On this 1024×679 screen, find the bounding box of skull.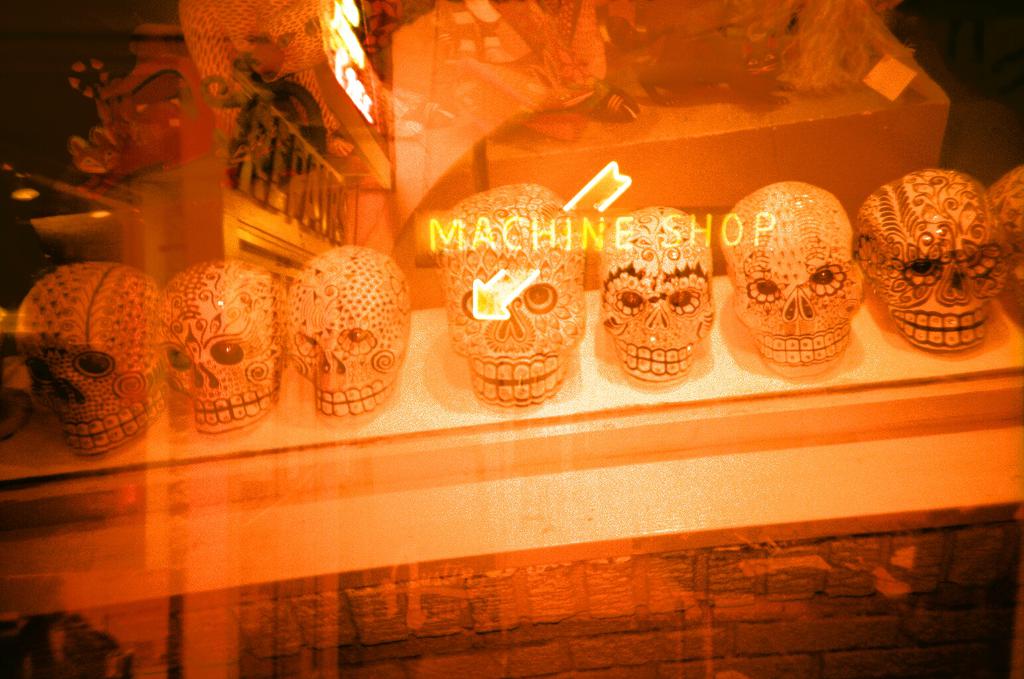
Bounding box: [160,259,290,438].
